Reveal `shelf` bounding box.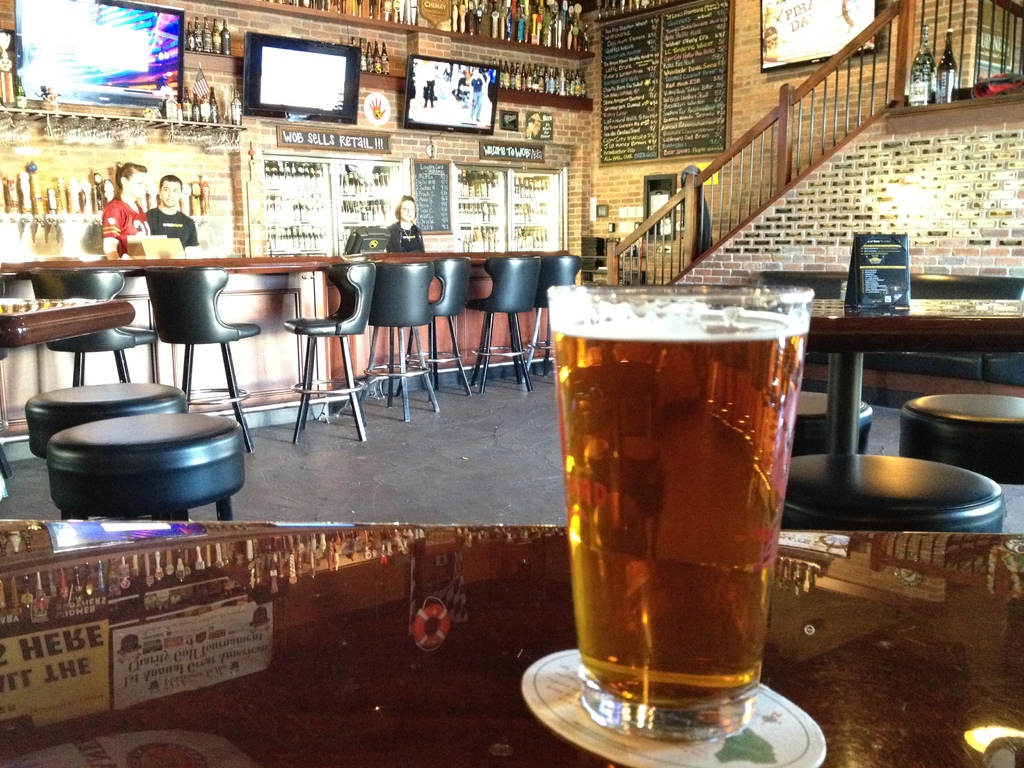
Revealed: (left=4, top=0, right=682, bottom=151).
